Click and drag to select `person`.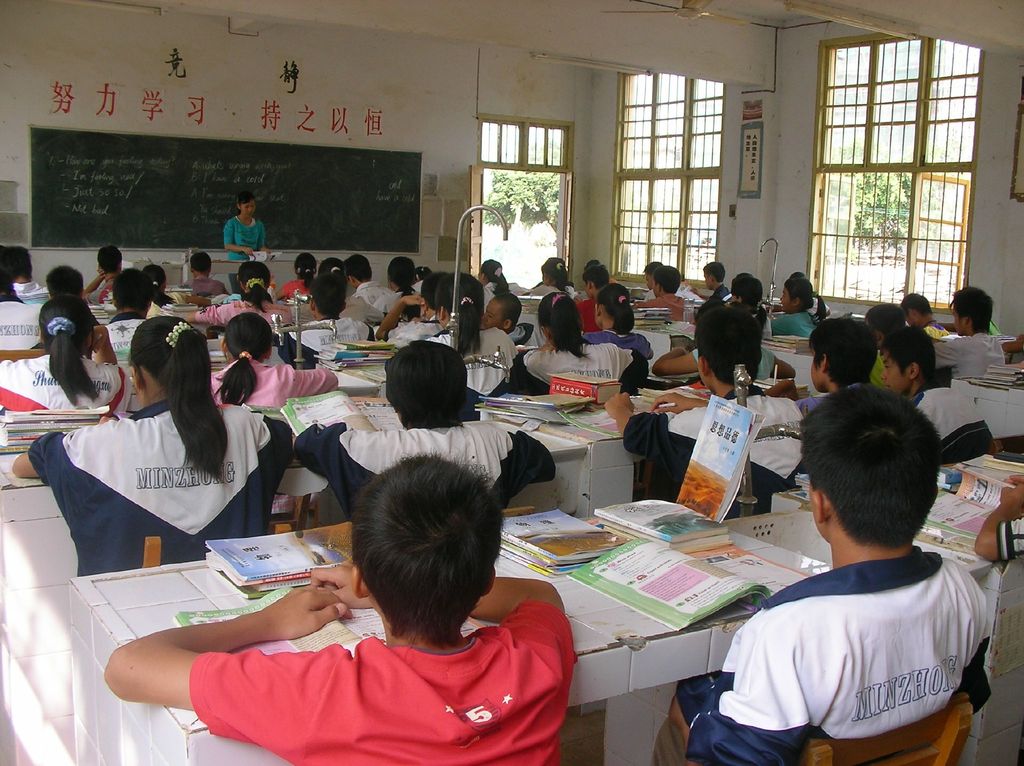
Selection: 31,265,99,349.
